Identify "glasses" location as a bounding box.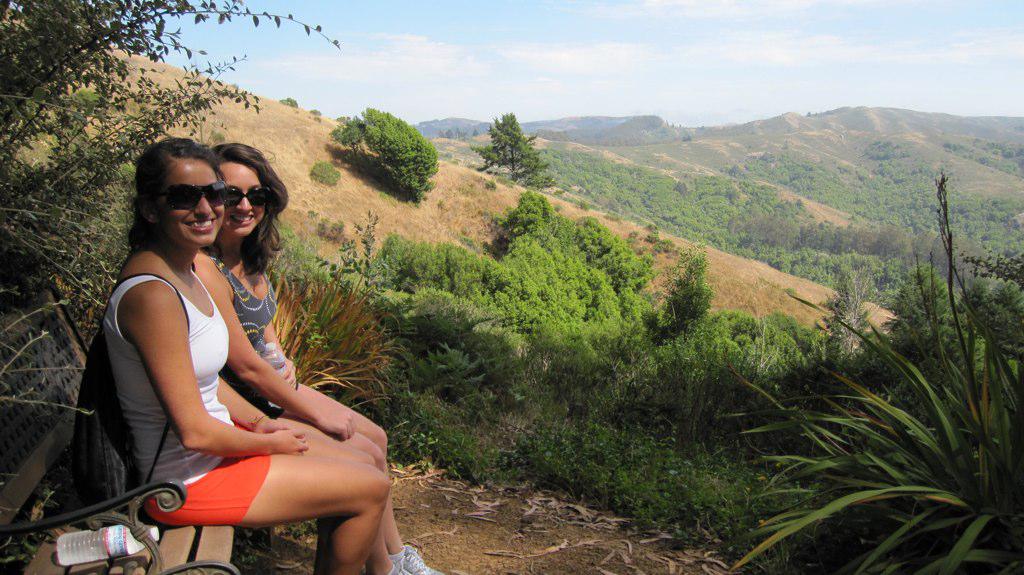
[220,186,274,209].
